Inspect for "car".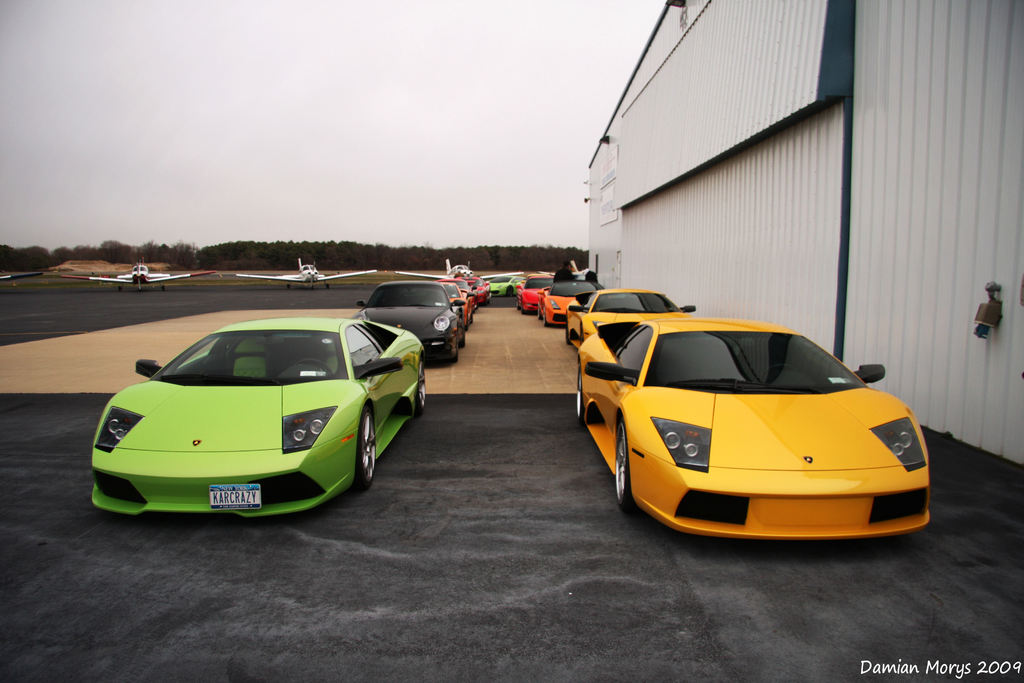
Inspection: locate(517, 274, 555, 313).
